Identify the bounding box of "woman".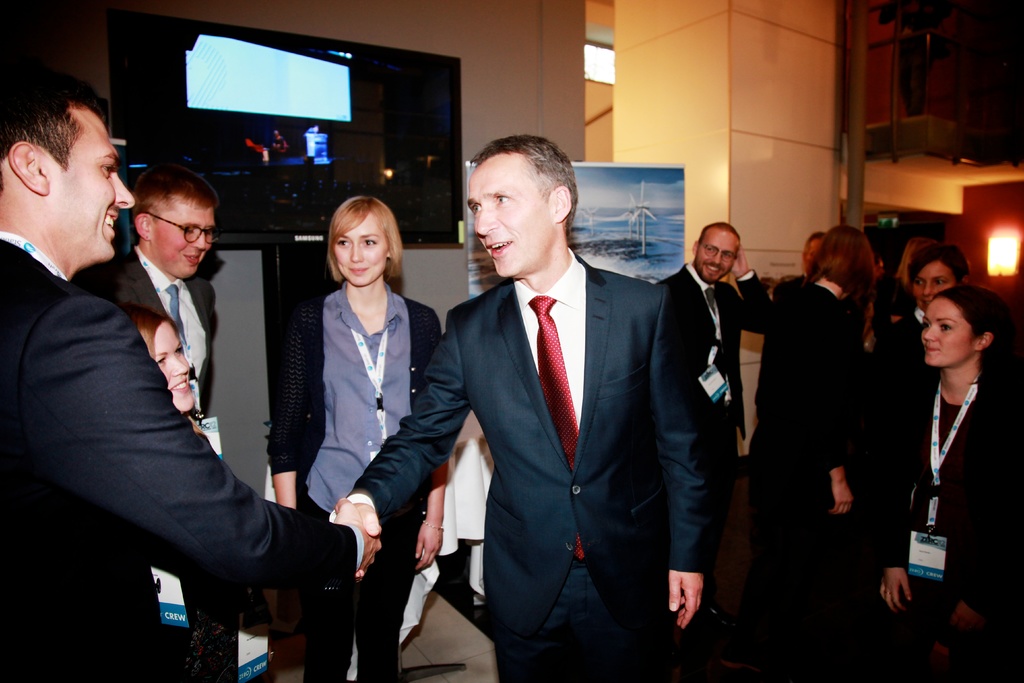
bbox=(858, 245, 972, 653).
